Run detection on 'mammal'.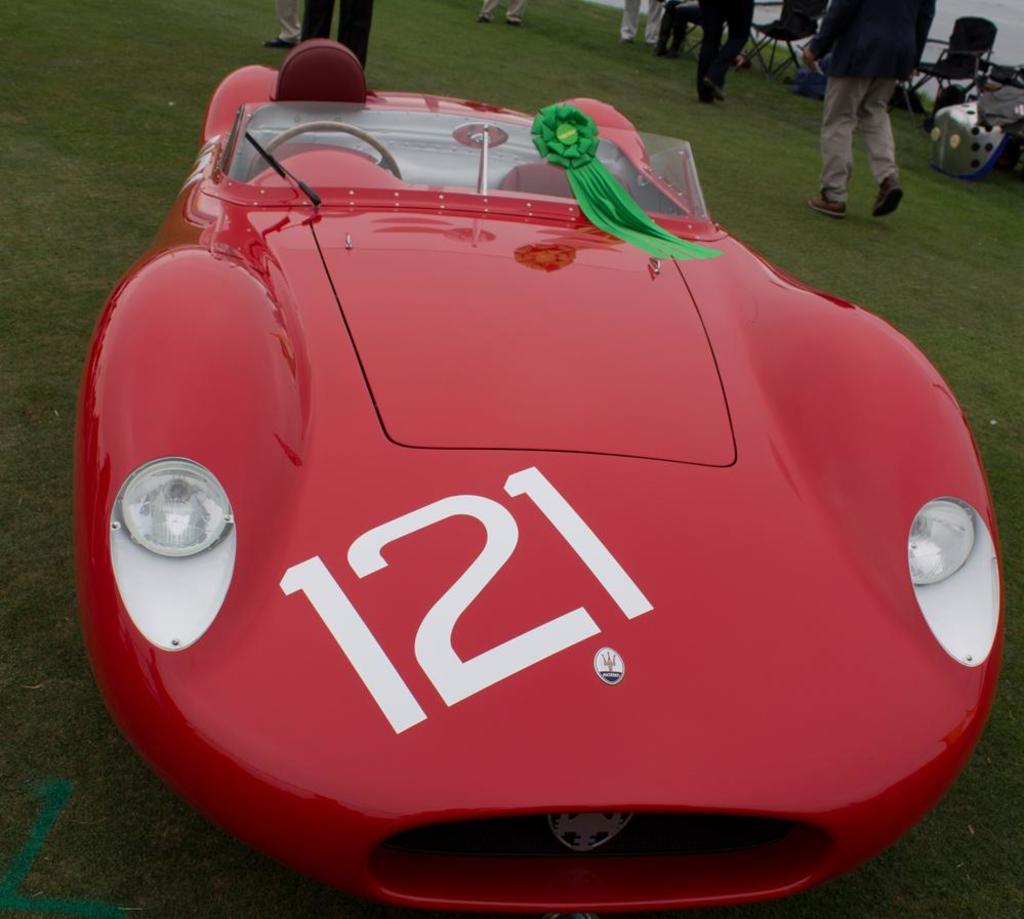
Result: box=[256, 0, 299, 49].
